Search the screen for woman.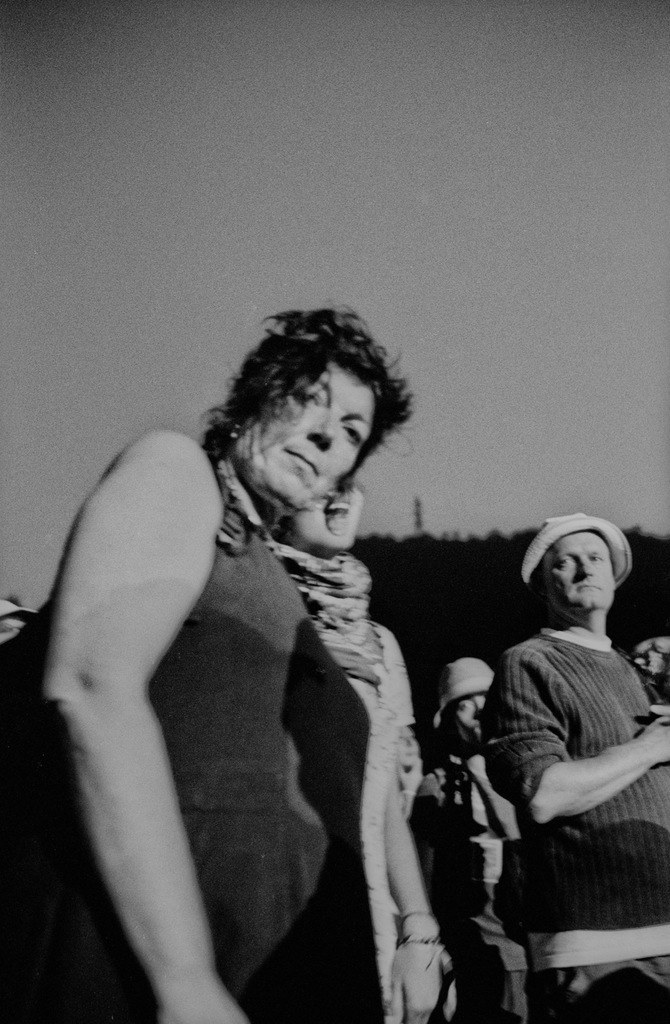
Found at bbox=(0, 298, 336, 1021).
